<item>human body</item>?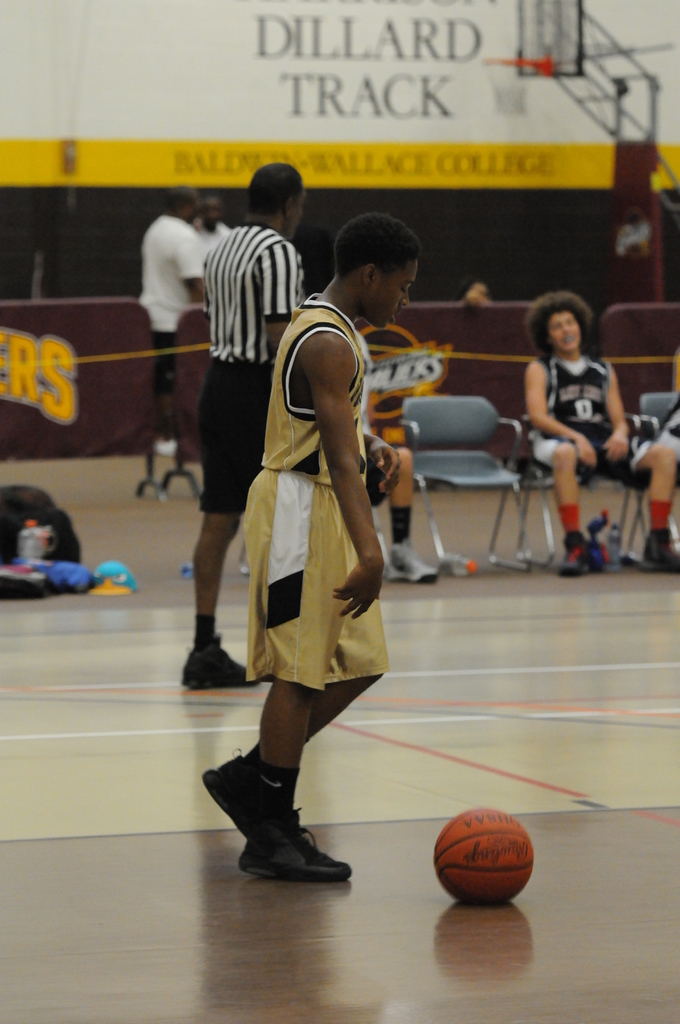
crop(136, 214, 203, 403)
